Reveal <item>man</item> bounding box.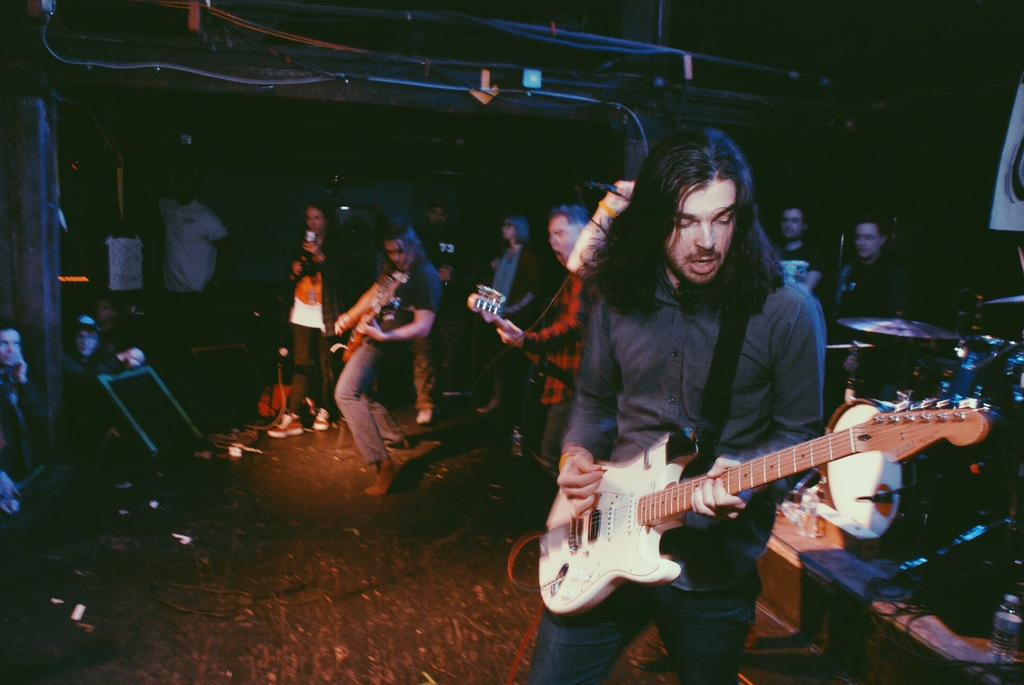
Revealed: 266/199/337/439.
